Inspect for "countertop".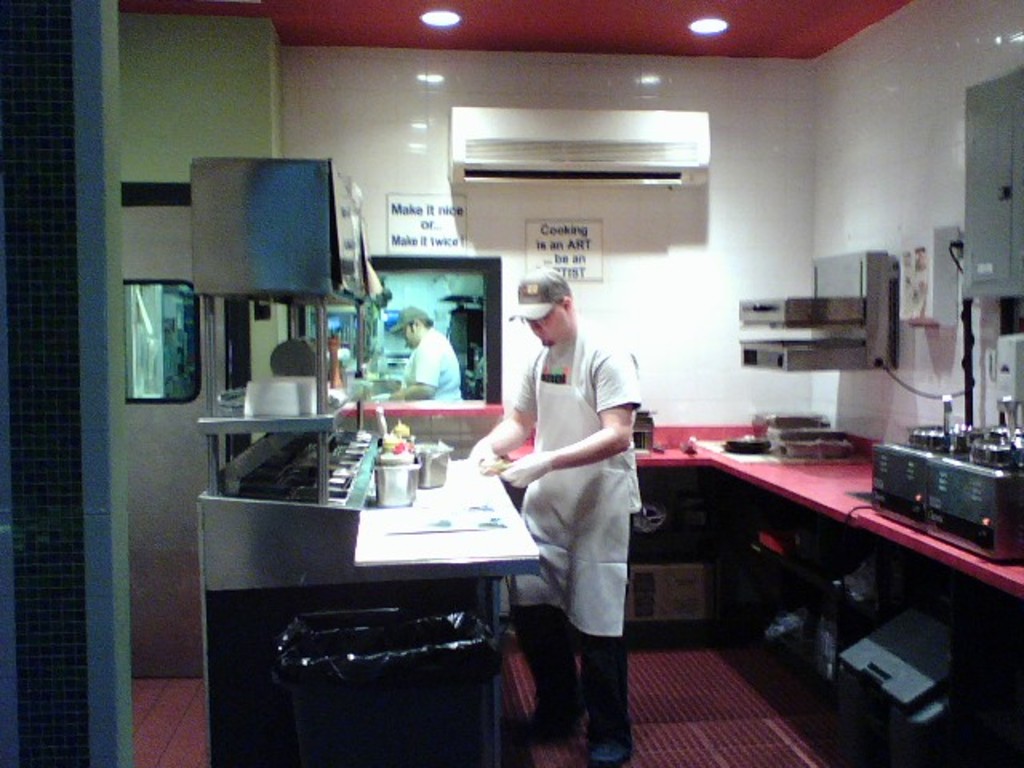
Inspection: [355, 459, 542, 562].
